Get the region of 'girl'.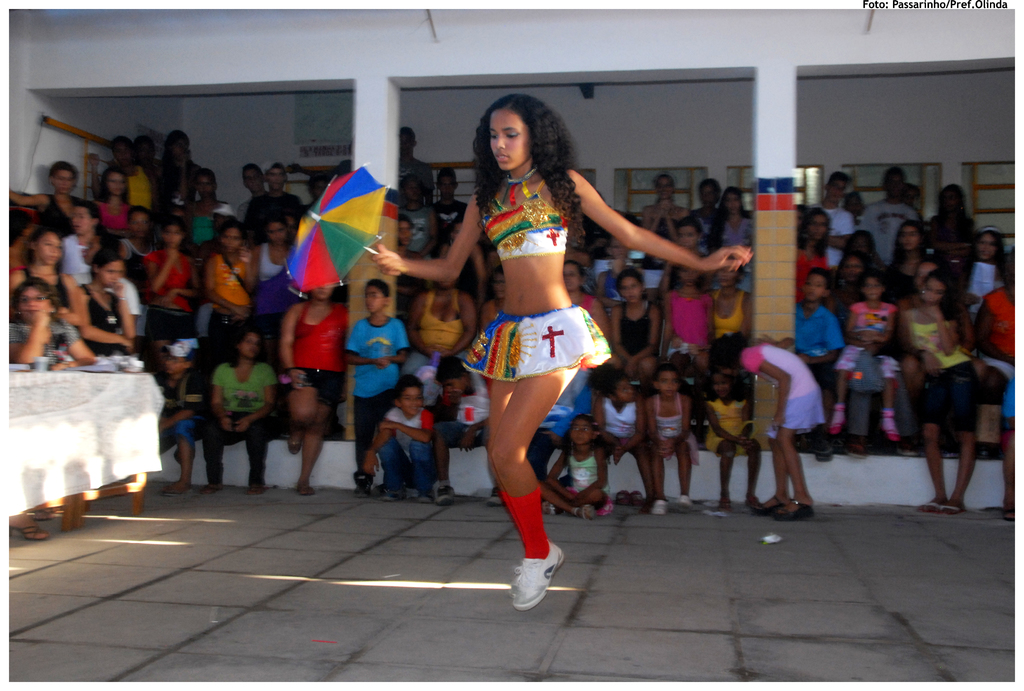
l=888, t=223, r=935, b=311.
